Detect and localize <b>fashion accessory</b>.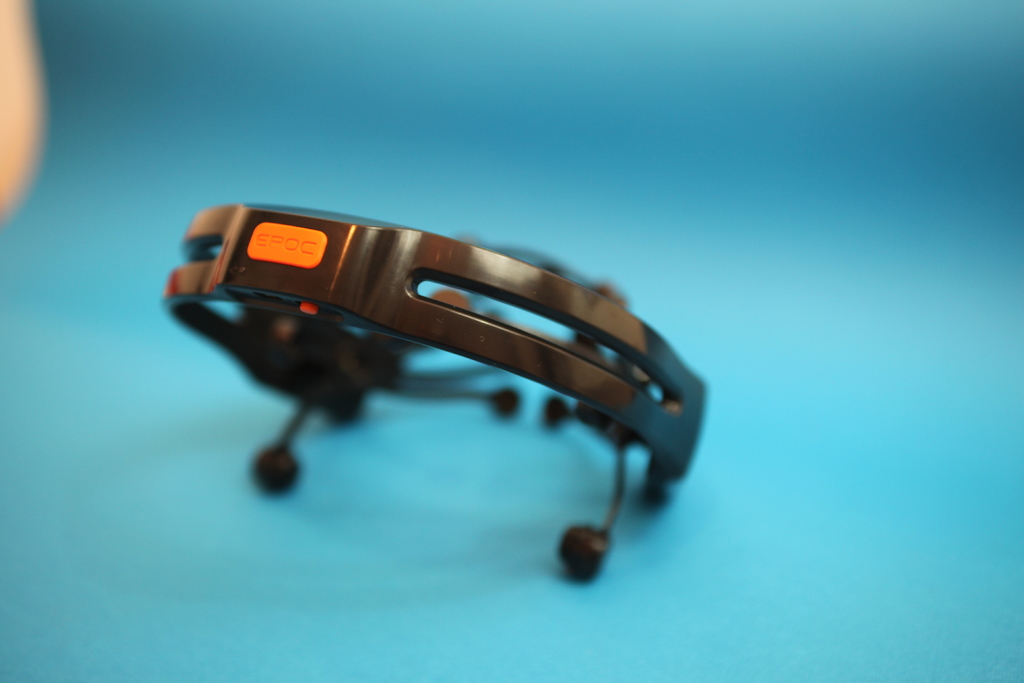
Localized at <box>164,202,710,579</box>.
